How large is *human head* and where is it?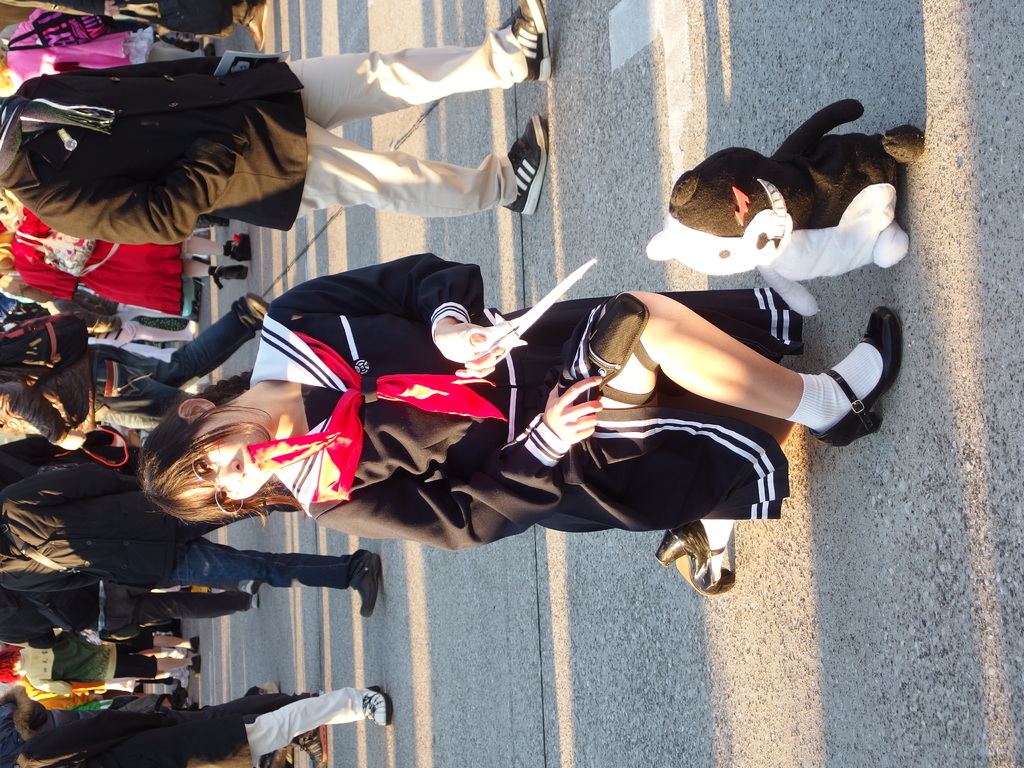
Bounding box: bbox=[138, 403, 269, 530].
